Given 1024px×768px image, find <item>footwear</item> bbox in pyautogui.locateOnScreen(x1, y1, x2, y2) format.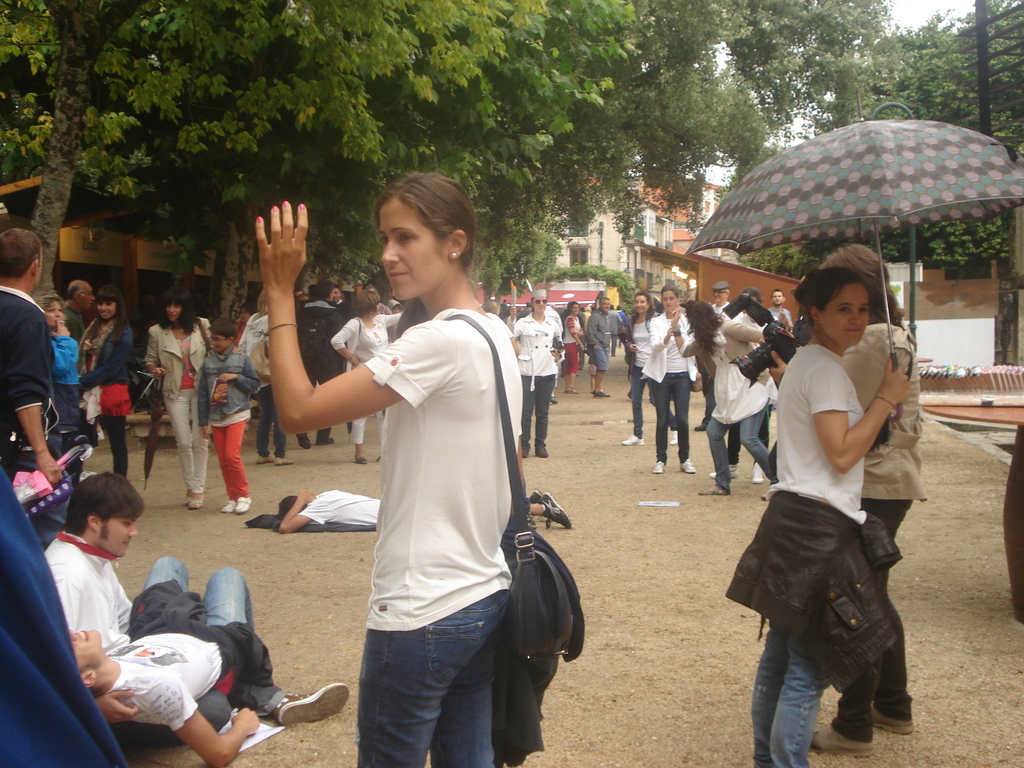
pyautogui.locateOnScreen(189, 495, 204, 511).
